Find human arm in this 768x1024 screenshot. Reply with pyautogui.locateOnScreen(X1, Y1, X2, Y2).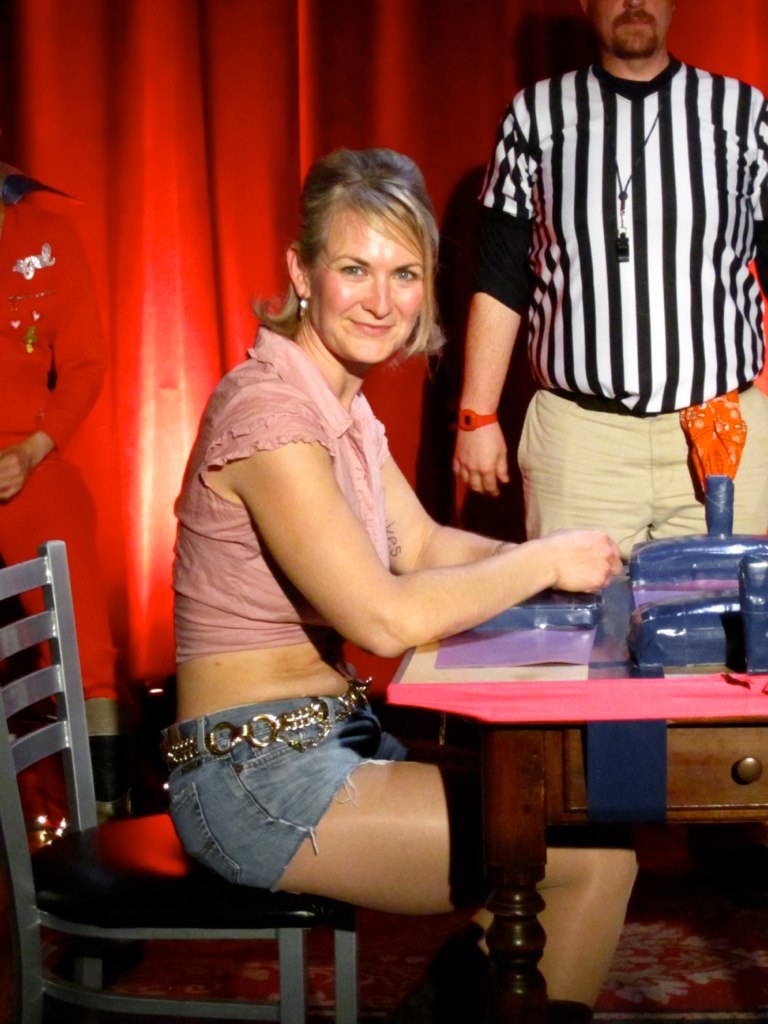
pyautogui.locateOnScreen(370, 427, 591, 585).
